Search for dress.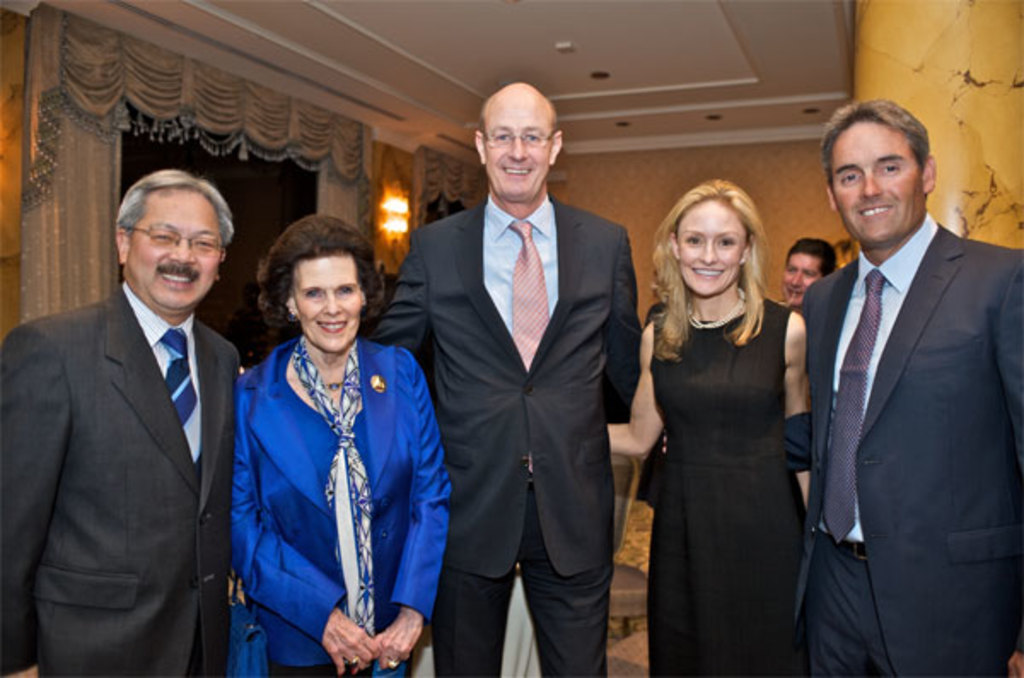
Found at bbox=[222, 338, 447, 676].
